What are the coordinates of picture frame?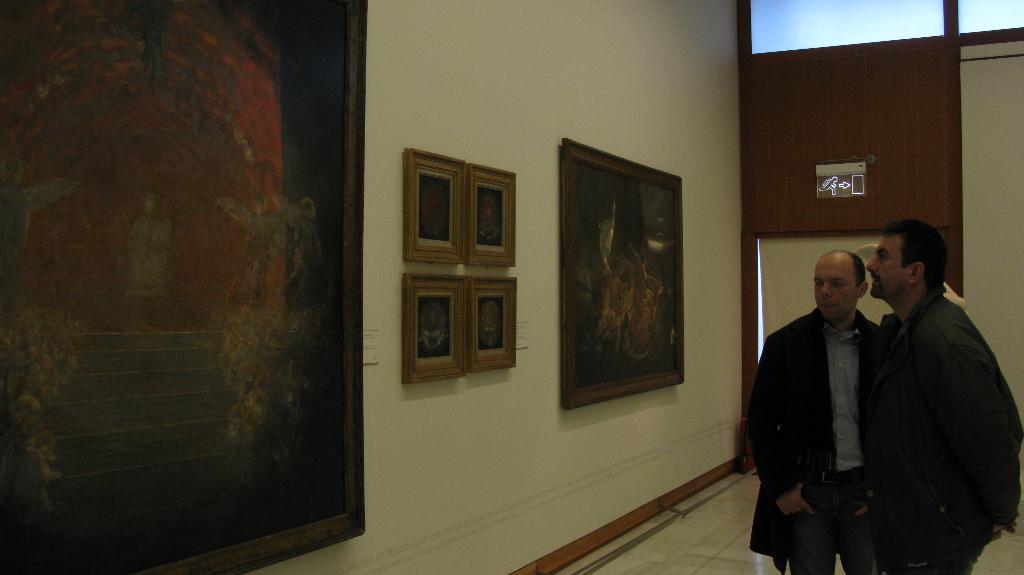
<box>0,0,371,574</box>.
